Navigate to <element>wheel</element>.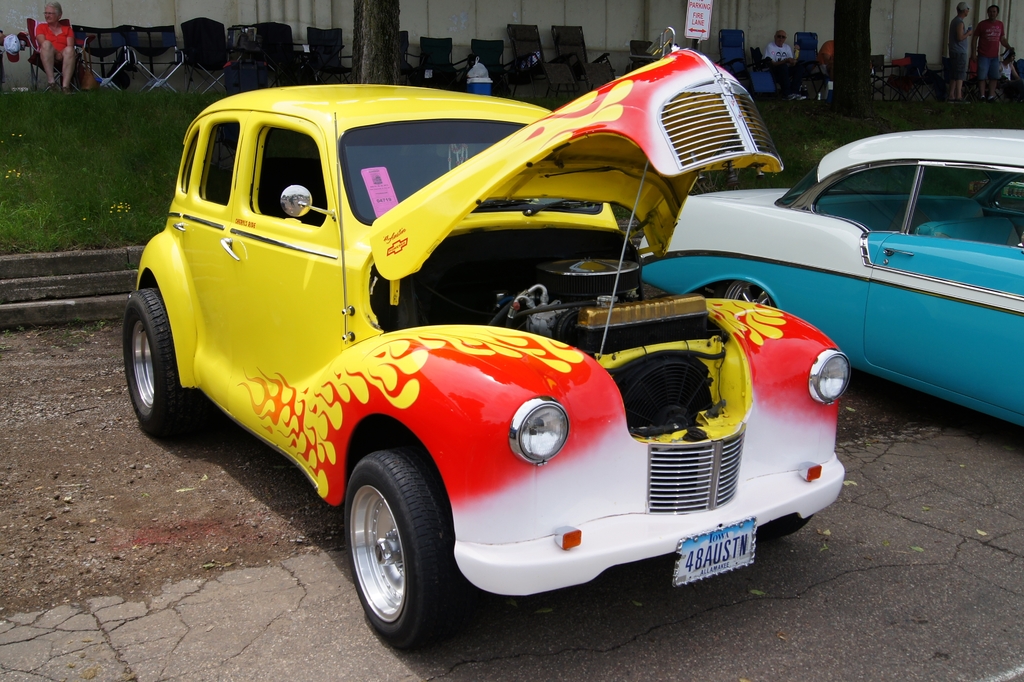
Navigation target: 717/280/778/308.
